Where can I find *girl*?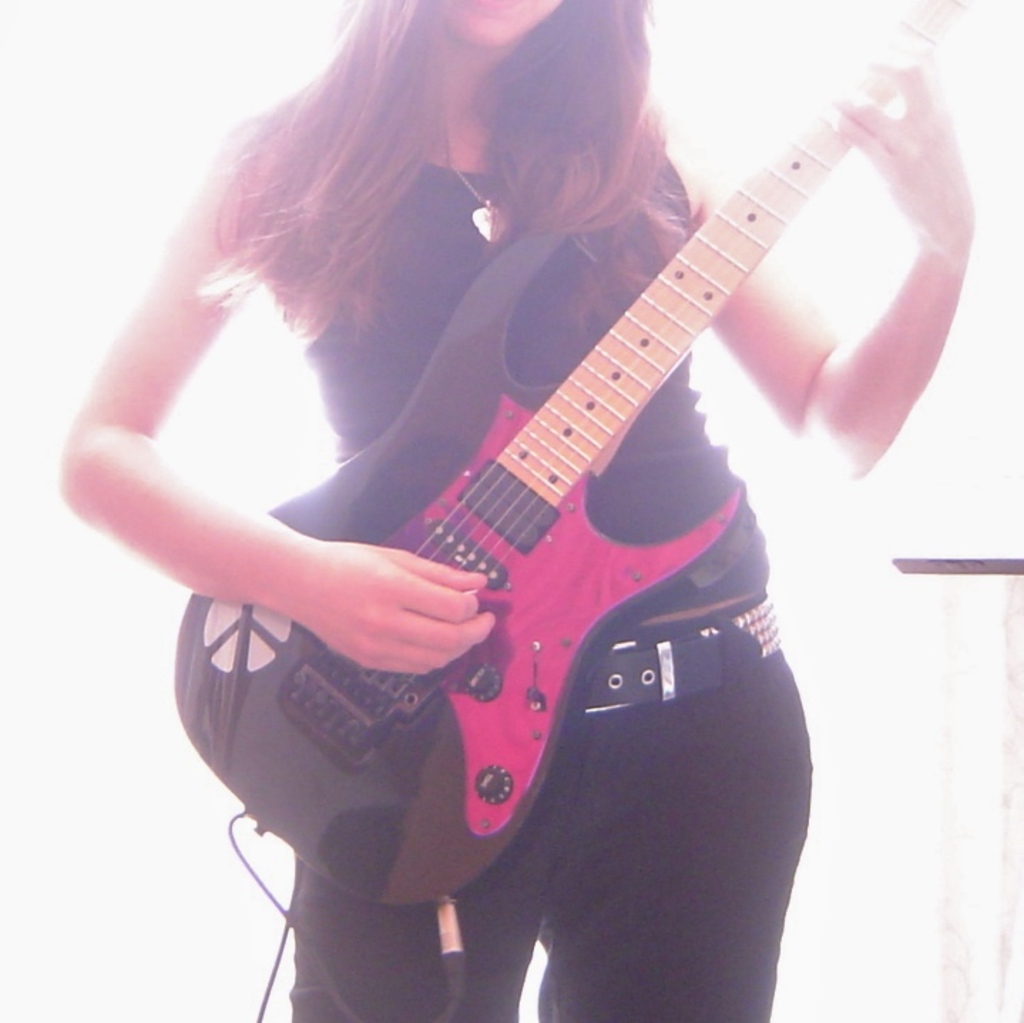
You can find it at 57, 0, 974, 1022.
